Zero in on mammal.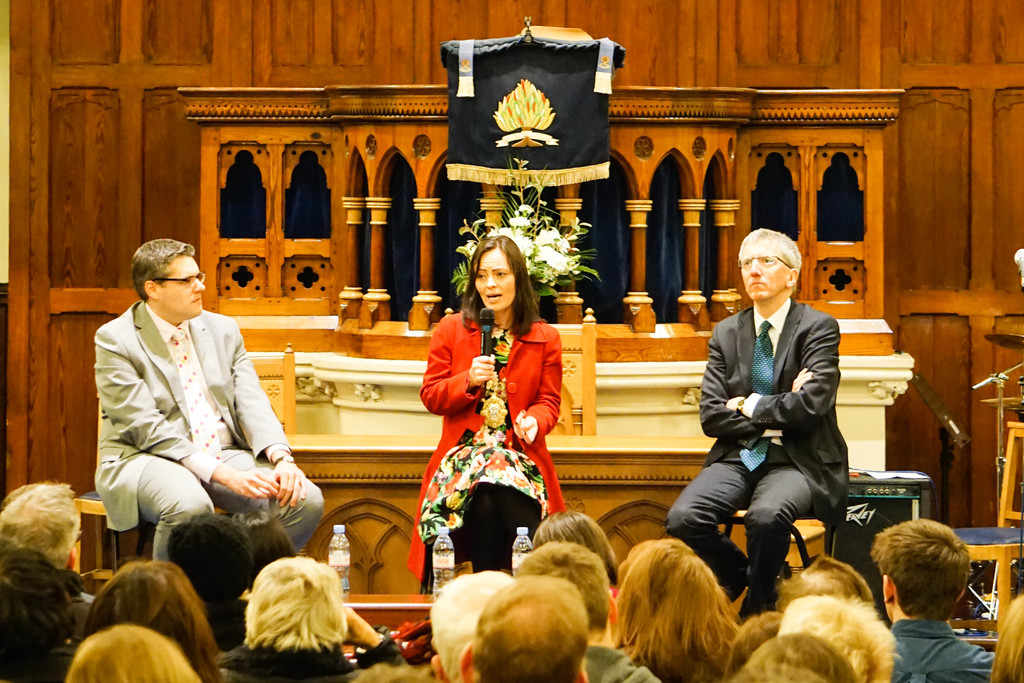
Zeroed in: 95/236/322/553.
